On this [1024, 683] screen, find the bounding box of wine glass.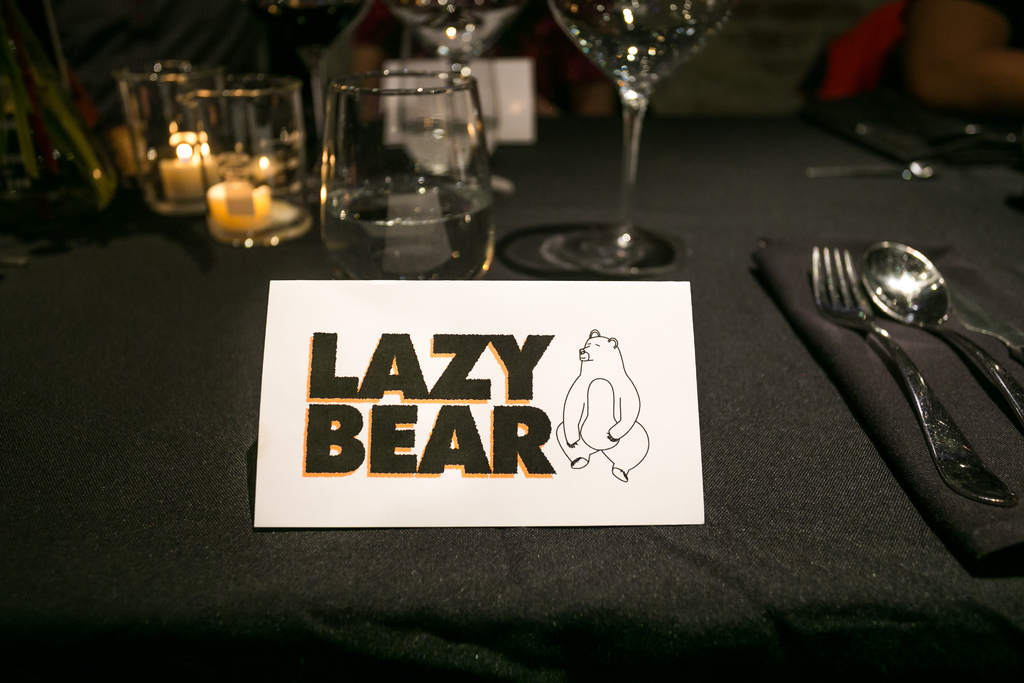
Bounding box: bbox(384, 0, 519, 190).
